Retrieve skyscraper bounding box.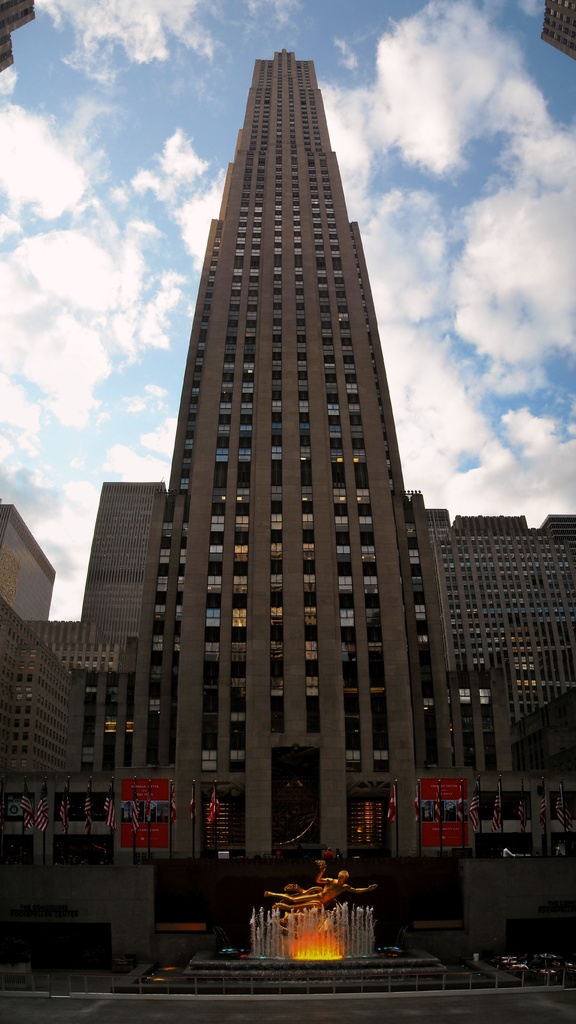
Bounding box: (x1=69, y1=59, x2=485, y2=918).
